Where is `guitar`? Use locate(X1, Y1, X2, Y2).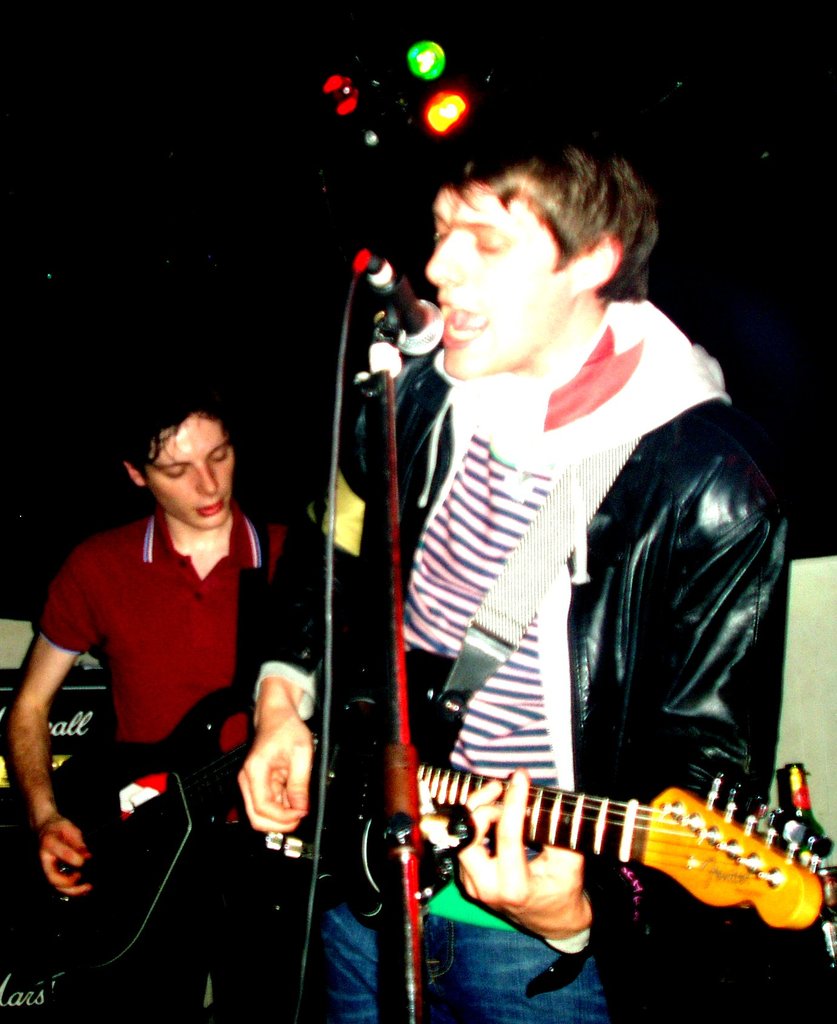
locate(246, 641, 836, 930).
